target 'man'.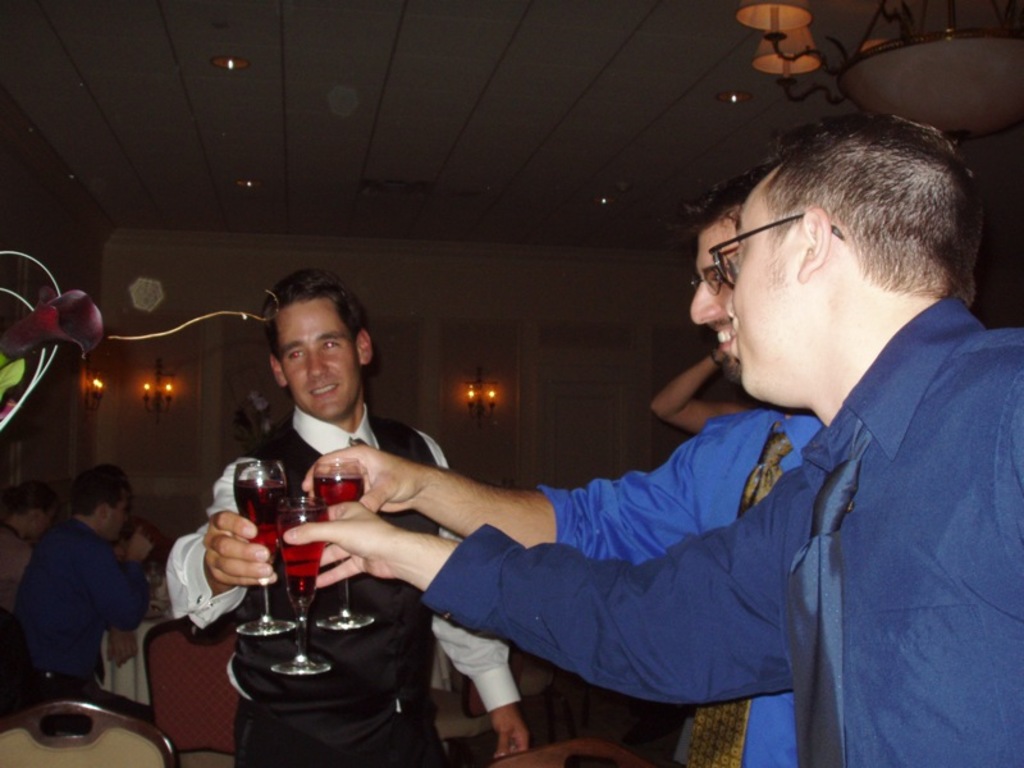
Target region: [x1=163, y1=257, x2=532, y2=767].
